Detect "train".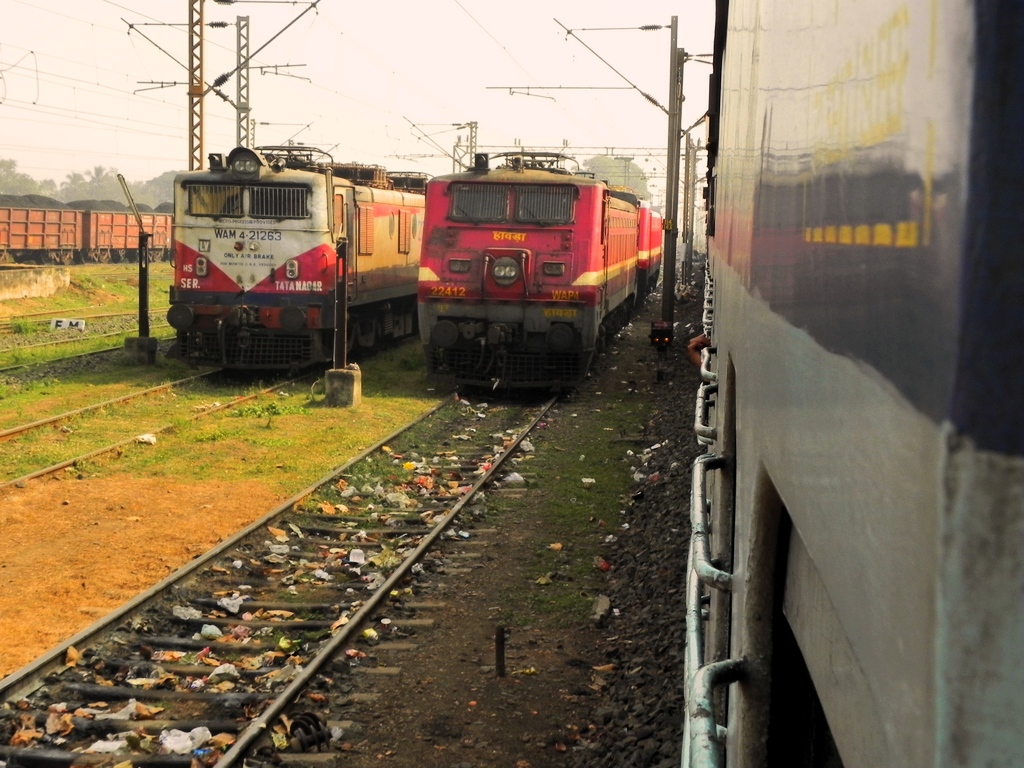
Detected at bbox=[678, 0, 1023, 767].
